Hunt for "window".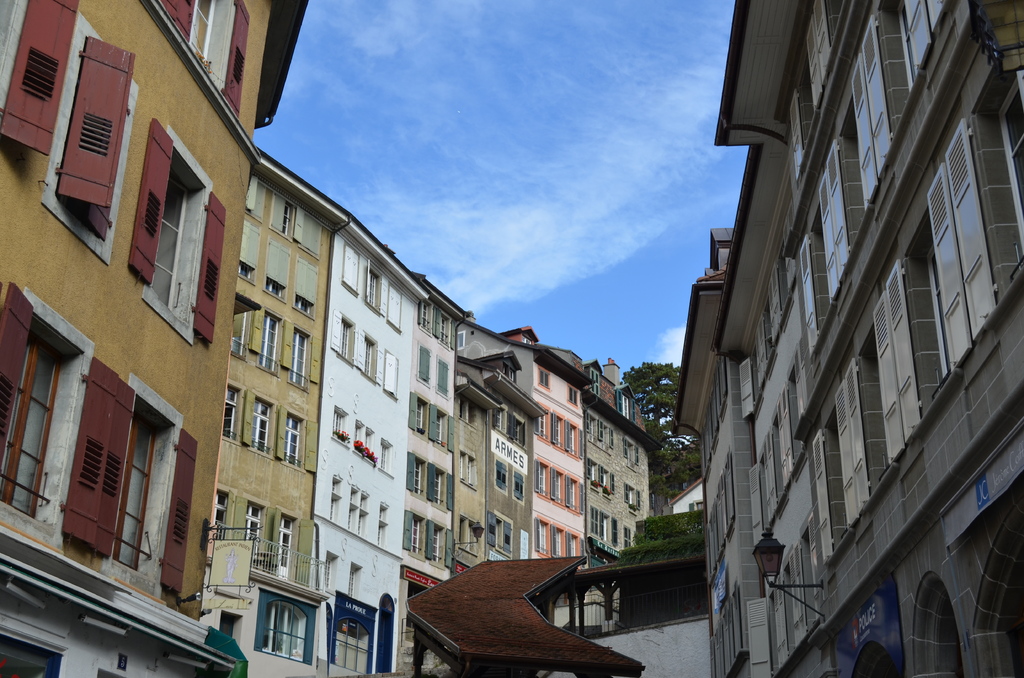
Hunted down at box(618, 396, 635, 429).
